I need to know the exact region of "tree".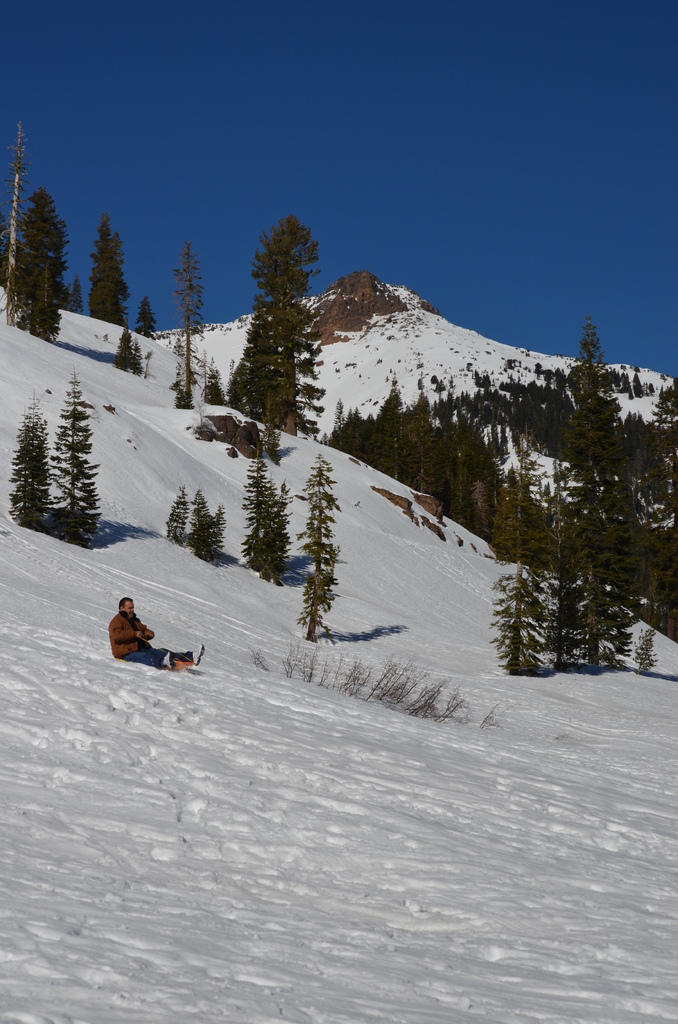
Region: (67,275,83,314).
